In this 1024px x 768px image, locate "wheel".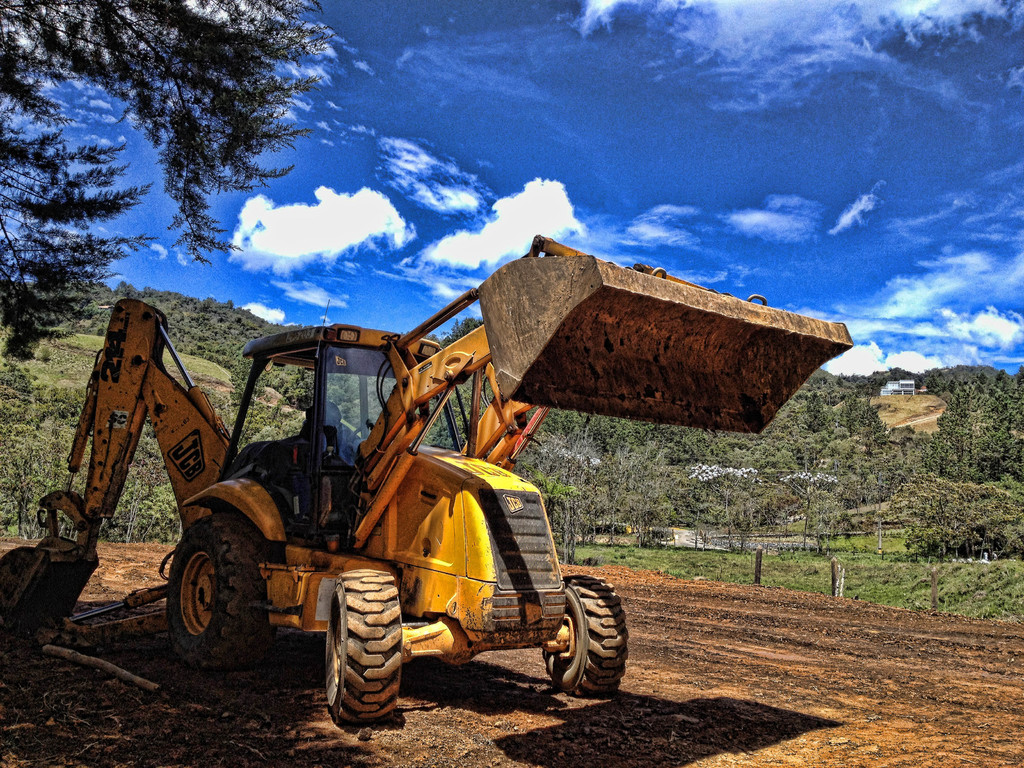
Bounding box: crop(166, 513, 271, 672).
